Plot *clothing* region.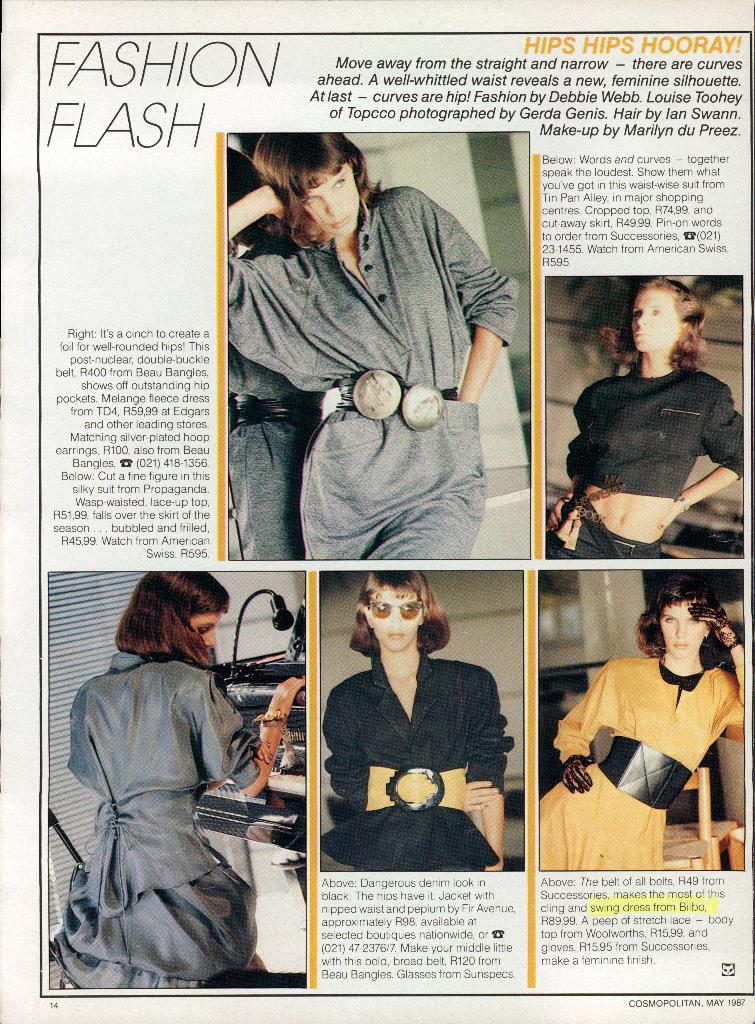
Plotted at <bbox>223, 346, 323, 554</bbox>.
